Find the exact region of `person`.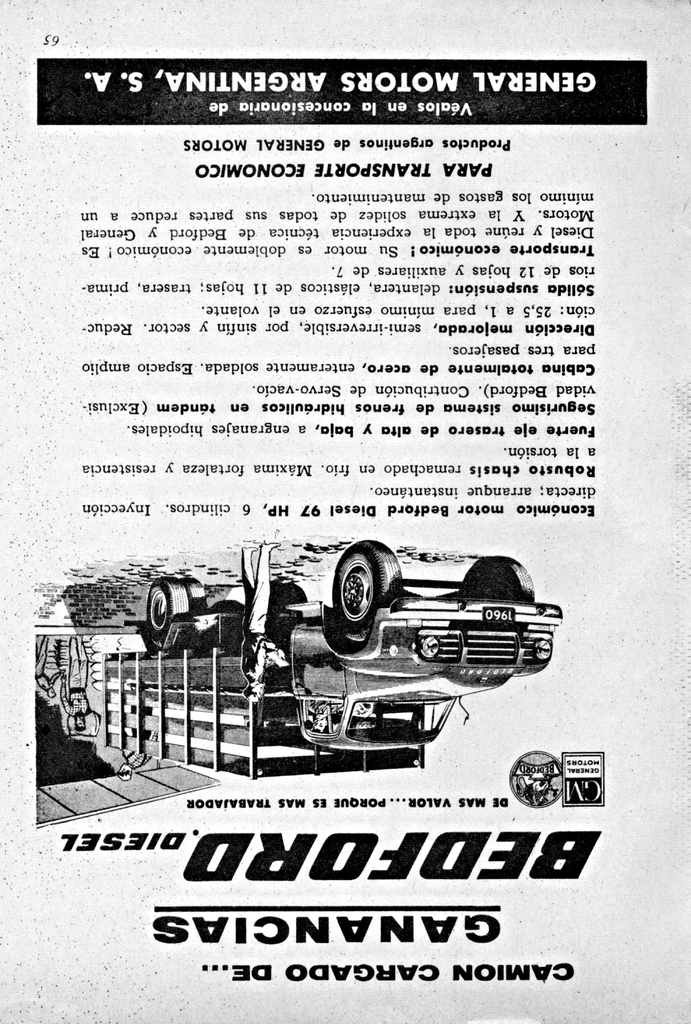
Exact region: (x1=243, y1=543, x2=277, y2=703).
